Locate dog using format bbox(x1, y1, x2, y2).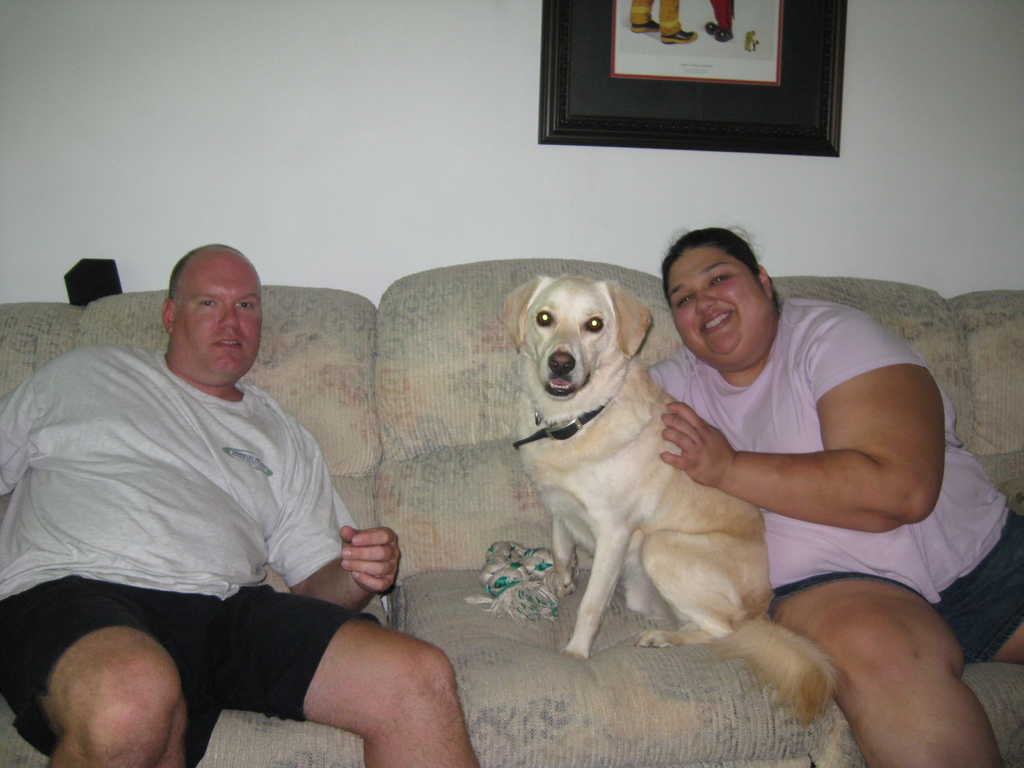
bbox(499, 274, 837, 733).
